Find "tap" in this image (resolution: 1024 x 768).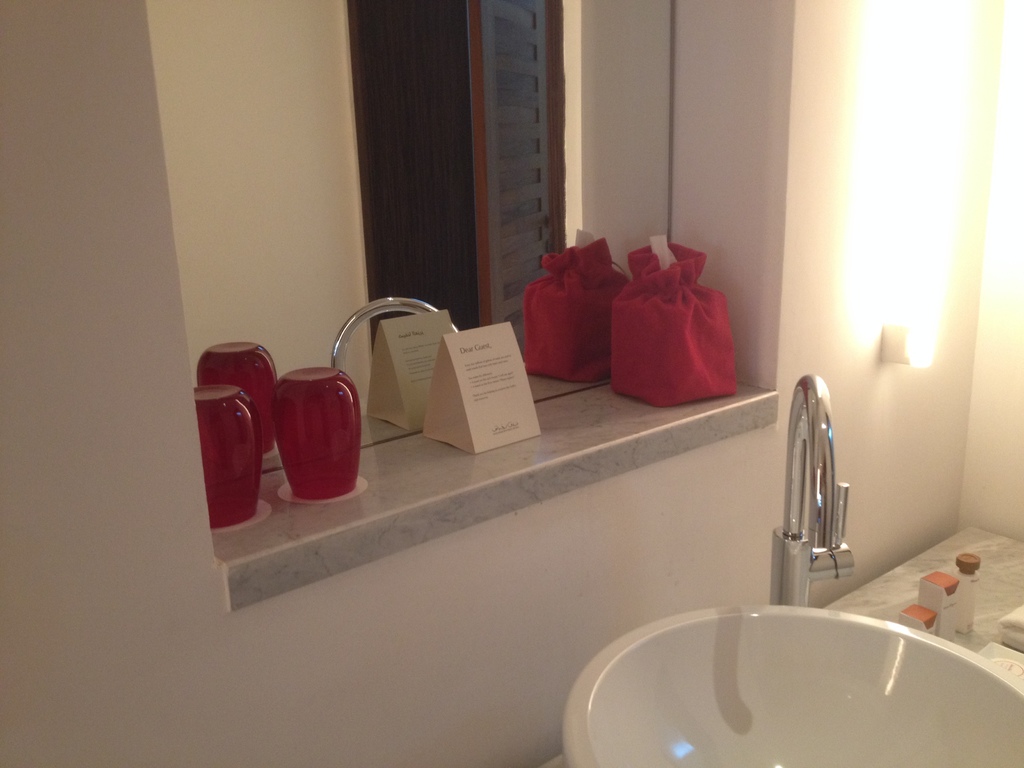
[777, 367, 863, 605].
